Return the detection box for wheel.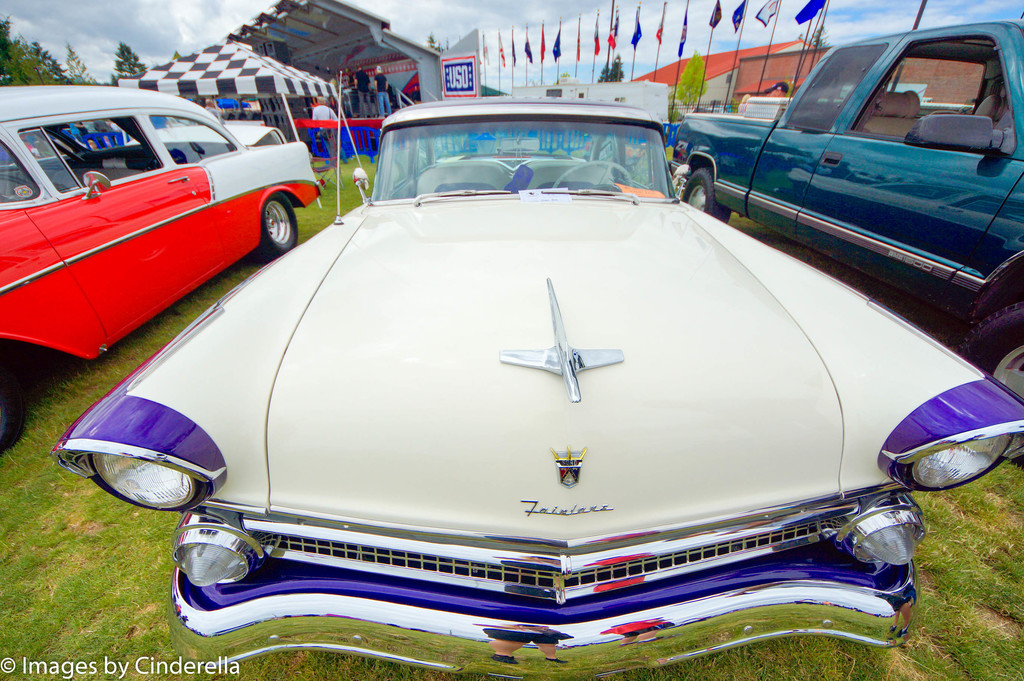
l=253, t=194, r=300, b=255.
